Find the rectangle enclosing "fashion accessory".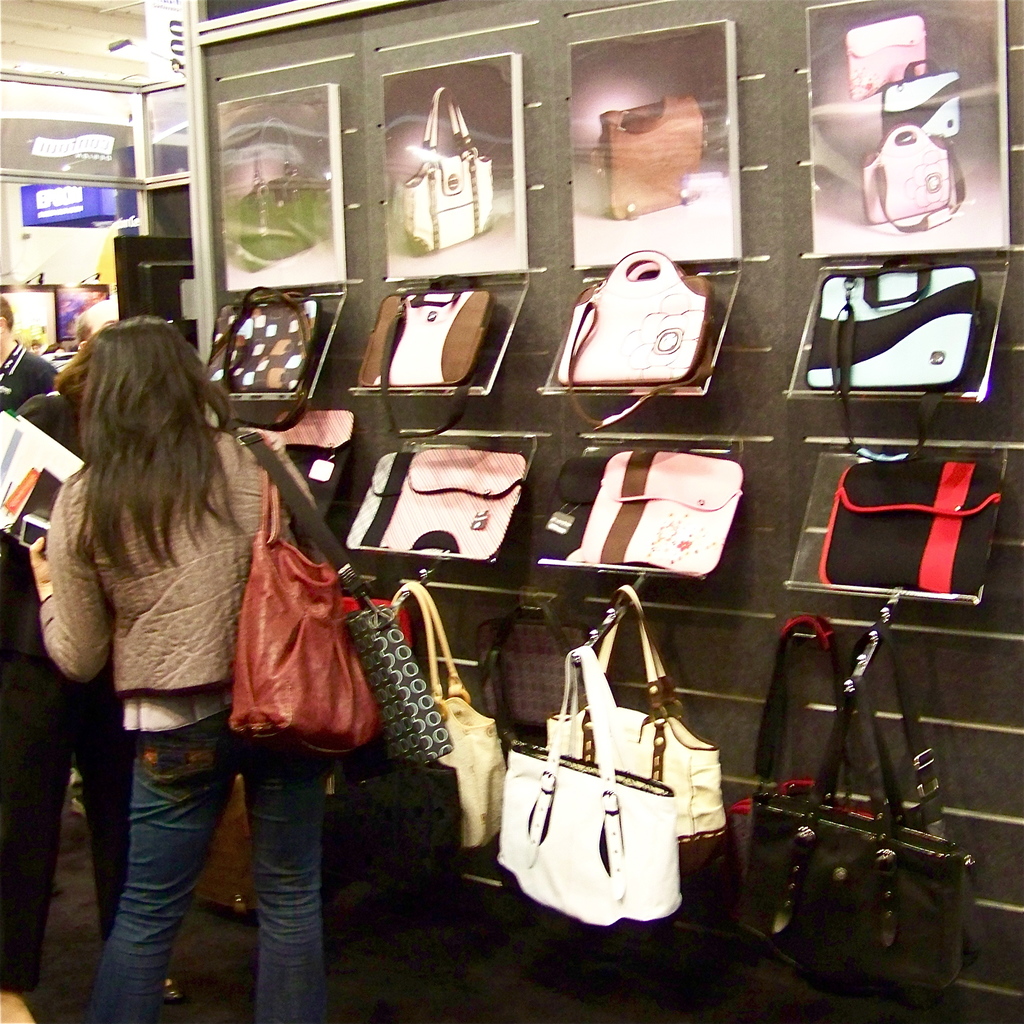
(239,115,319,274).
